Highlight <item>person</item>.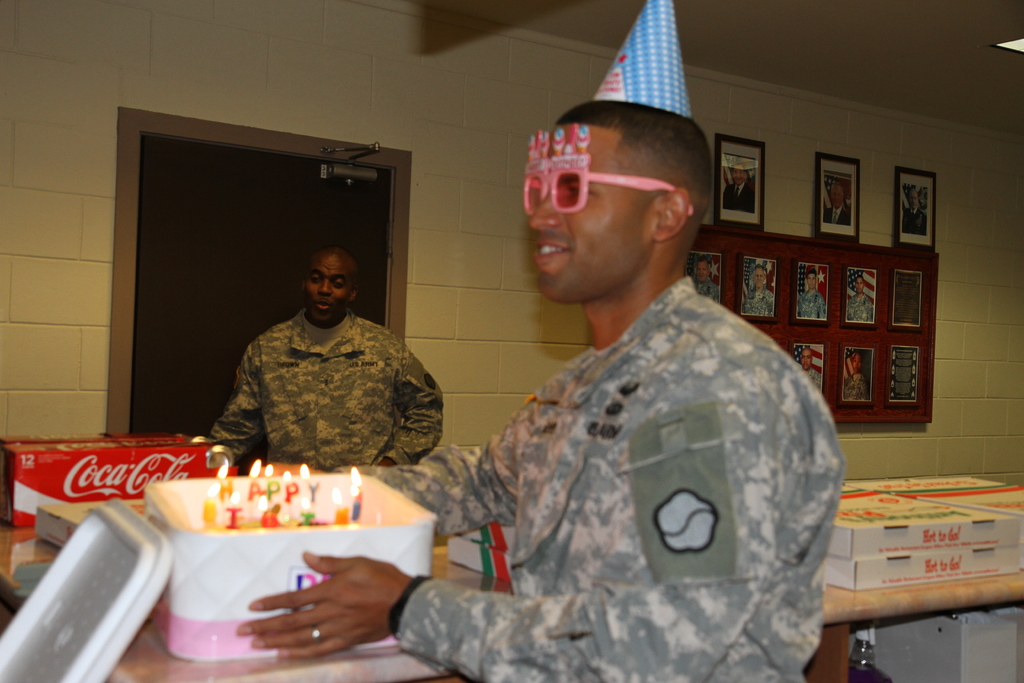
Highlighted region: locate(692, 260, 721, 306).
